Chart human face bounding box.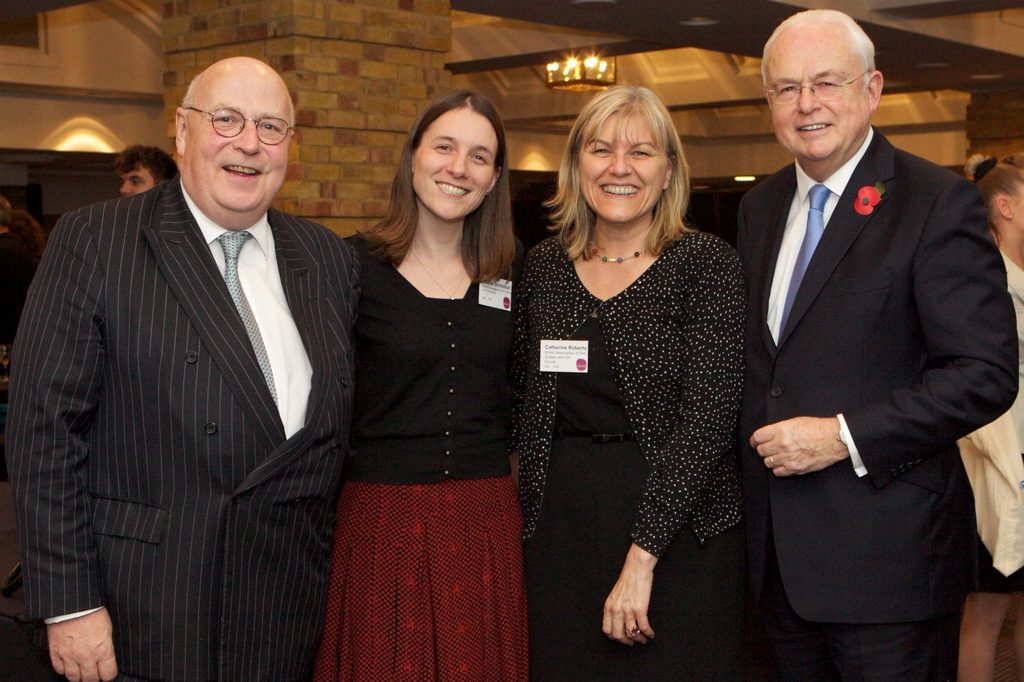
Charted: [left=767, top=26, right=870, bottom=161].
